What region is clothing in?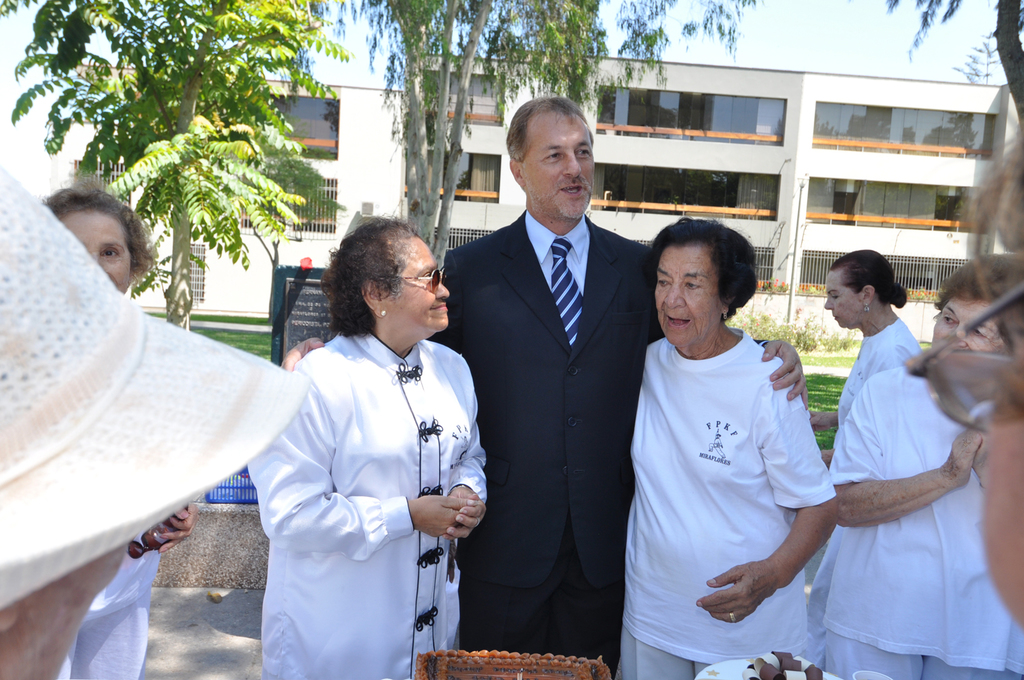
select_region(827, 367, 1017, 679).
